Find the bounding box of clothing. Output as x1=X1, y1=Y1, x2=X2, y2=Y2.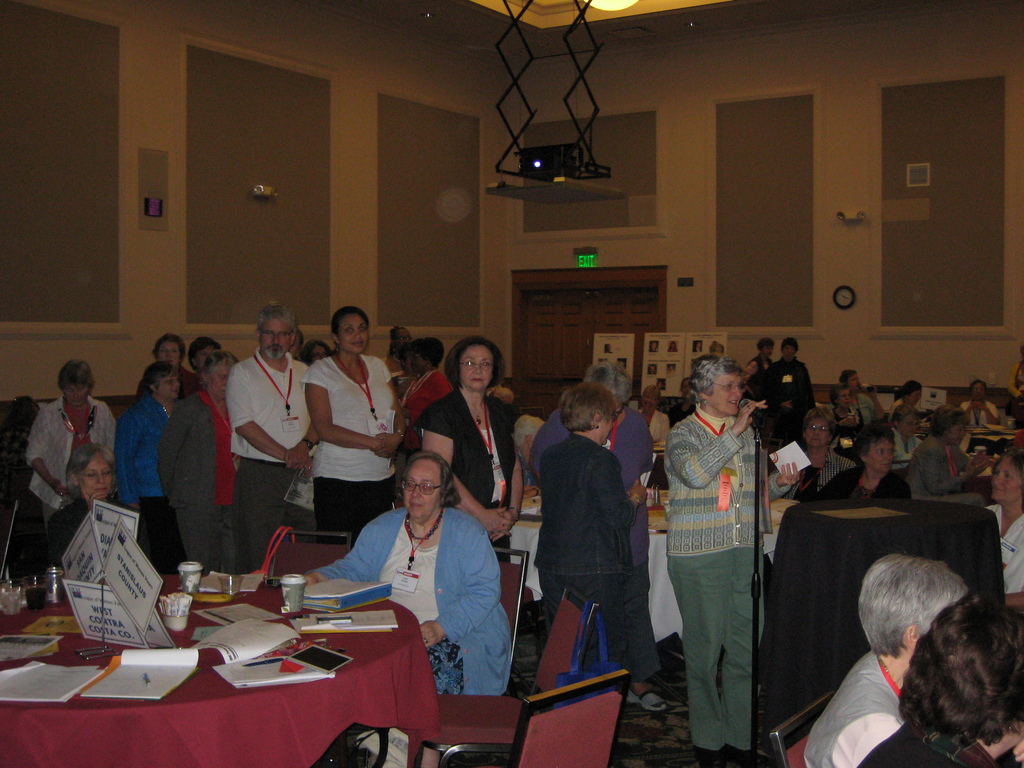
x1=39, y1=495, x2=162, y2=563.
